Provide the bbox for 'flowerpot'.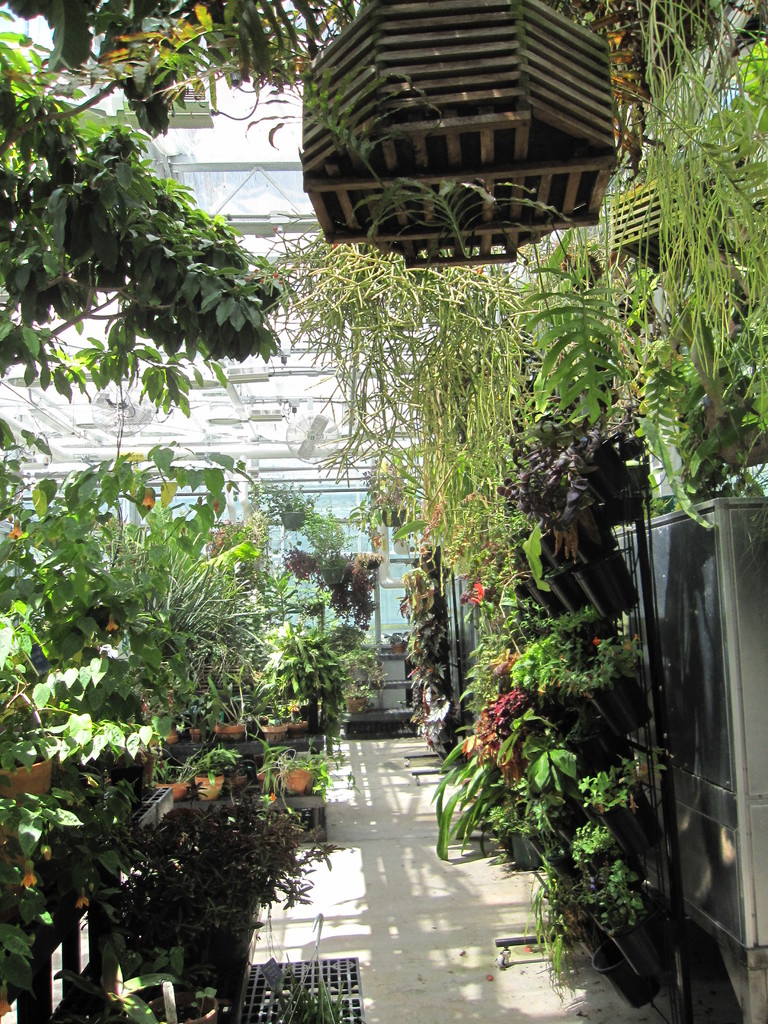
crop(589, 934, 658, 1012).
